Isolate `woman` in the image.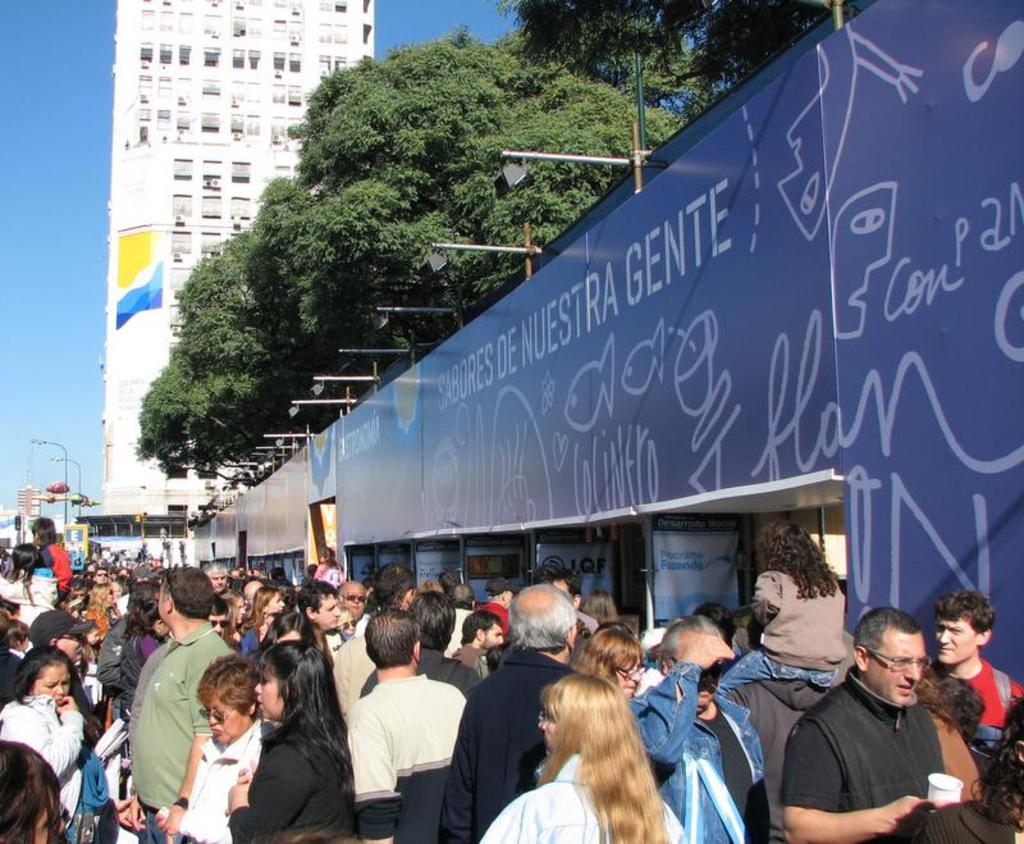
Isolated region: (256,608,317,644).
